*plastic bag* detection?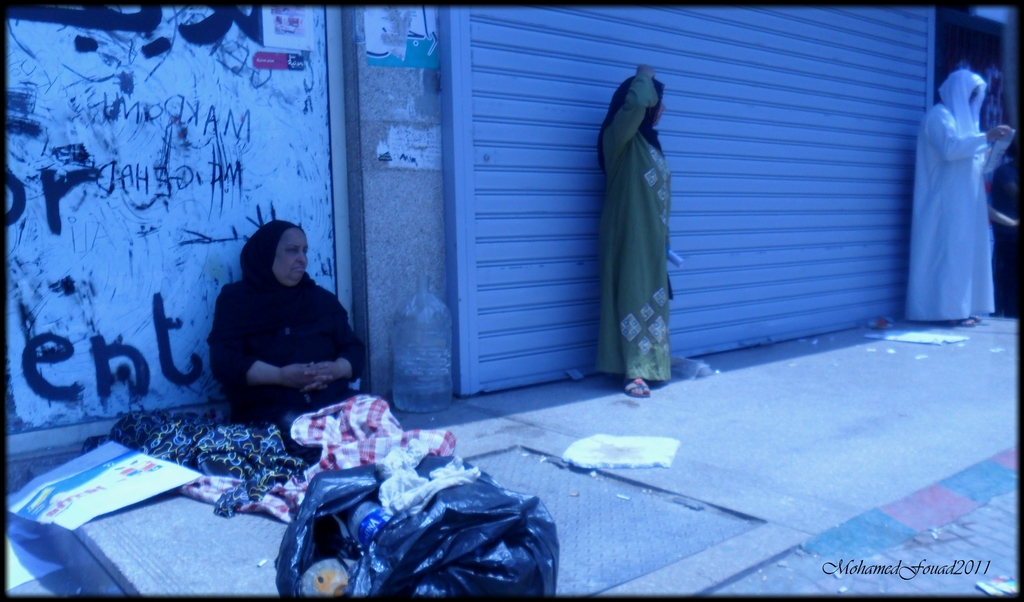
crop(276, 452, 563, 596)
